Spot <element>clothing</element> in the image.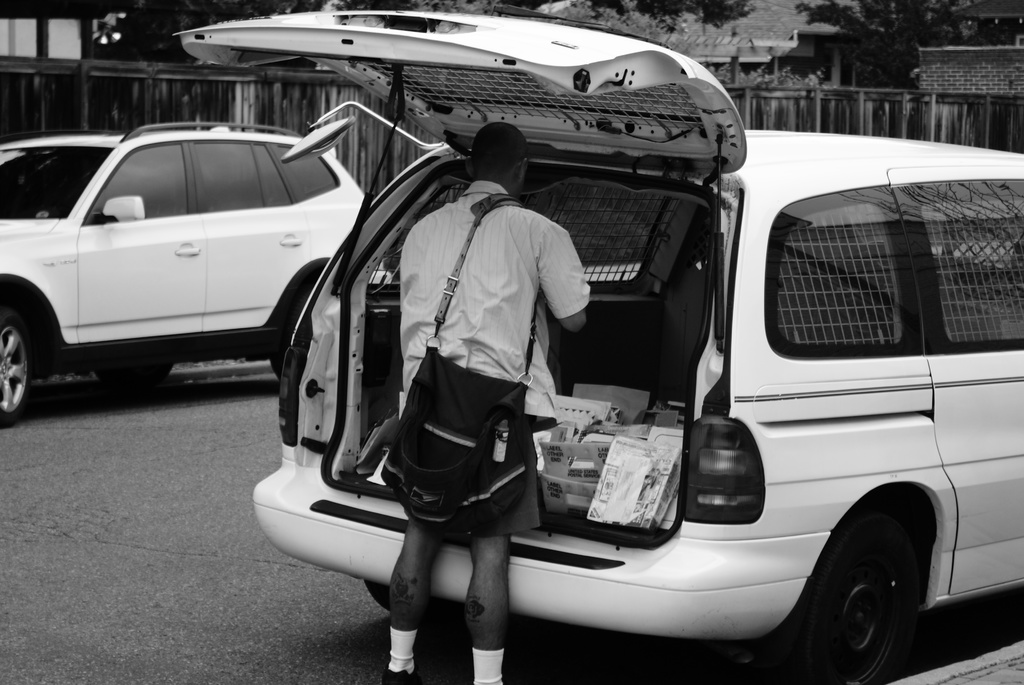
<element>clothing</element> found at [395,184,593,472].
